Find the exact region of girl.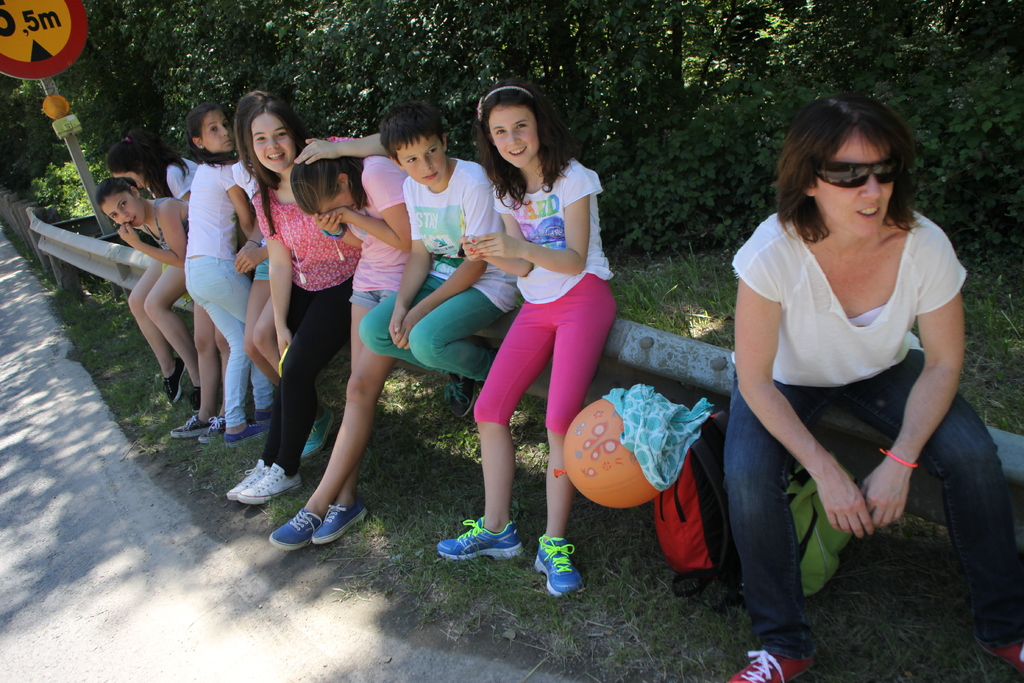
Exact region: pyautogui.locateOnScreen(183, 104, 250, 443).
